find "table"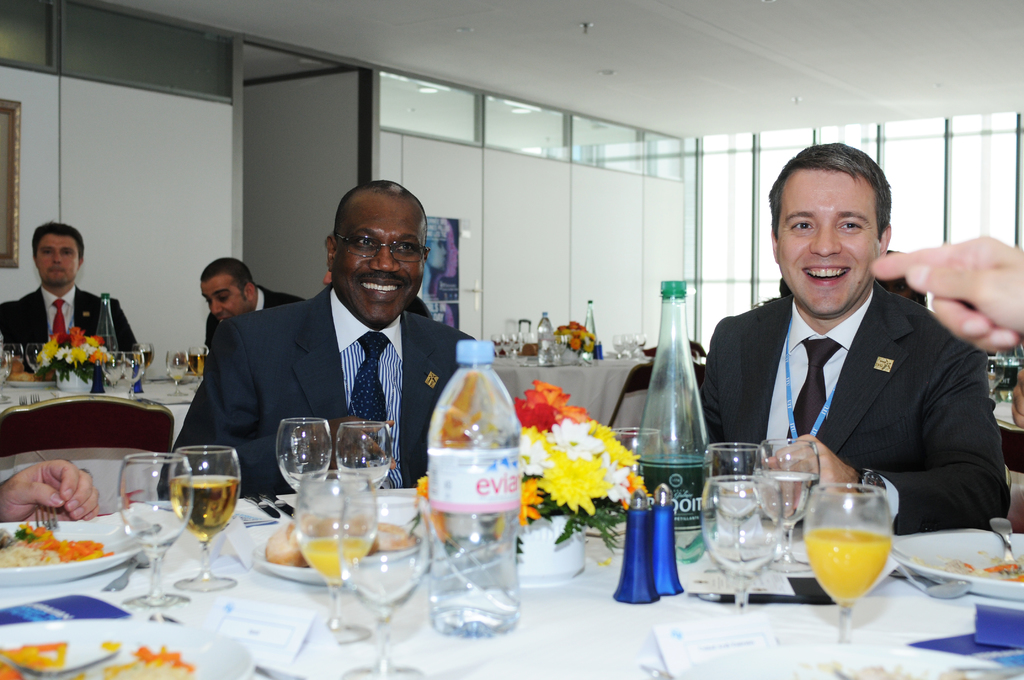
0,369,201,445
